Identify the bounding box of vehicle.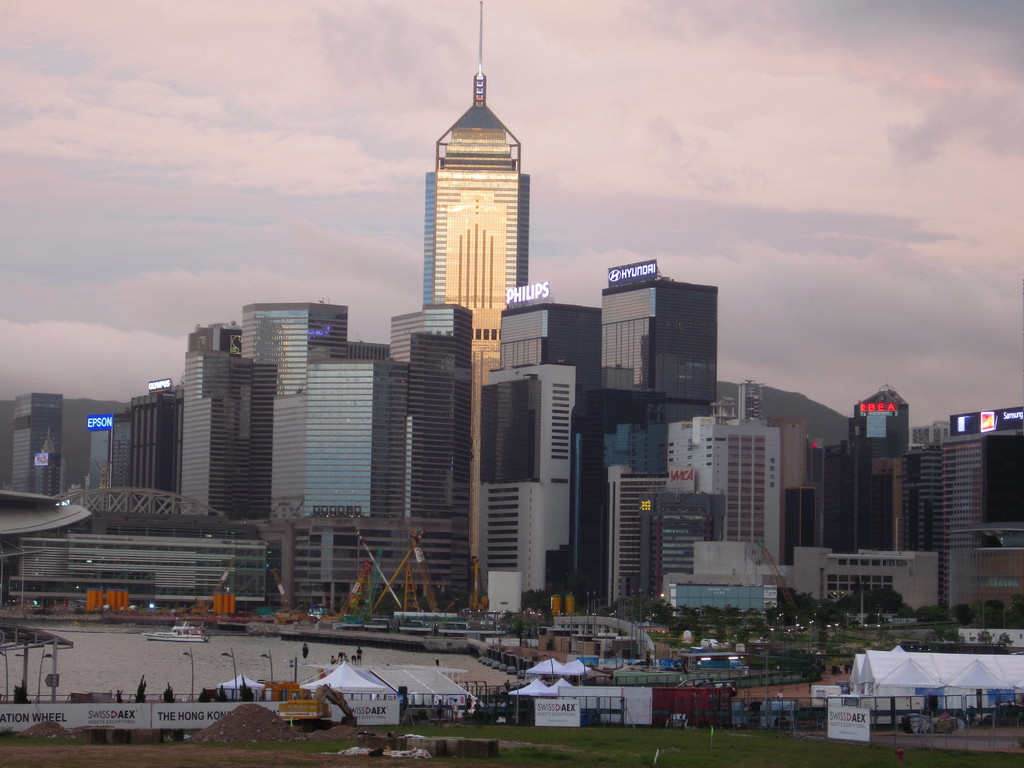
pyautogui.locateOnScreen(694, 653, 739, 673).
